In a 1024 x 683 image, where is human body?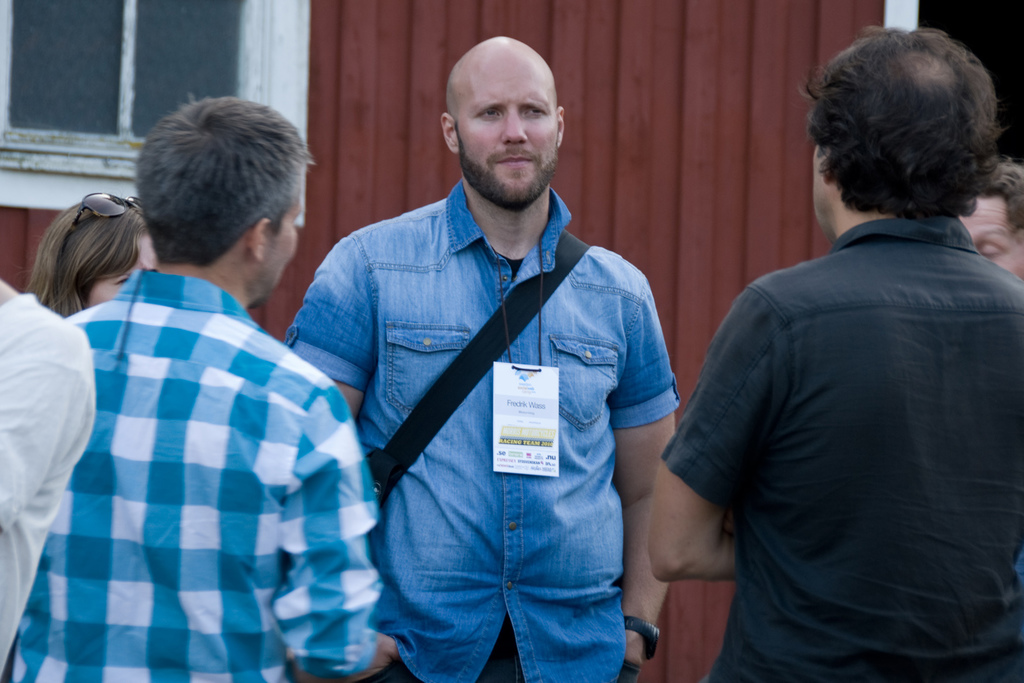
{"left": 947, "top": 149, "right": 1023, "bottom": 281}.
